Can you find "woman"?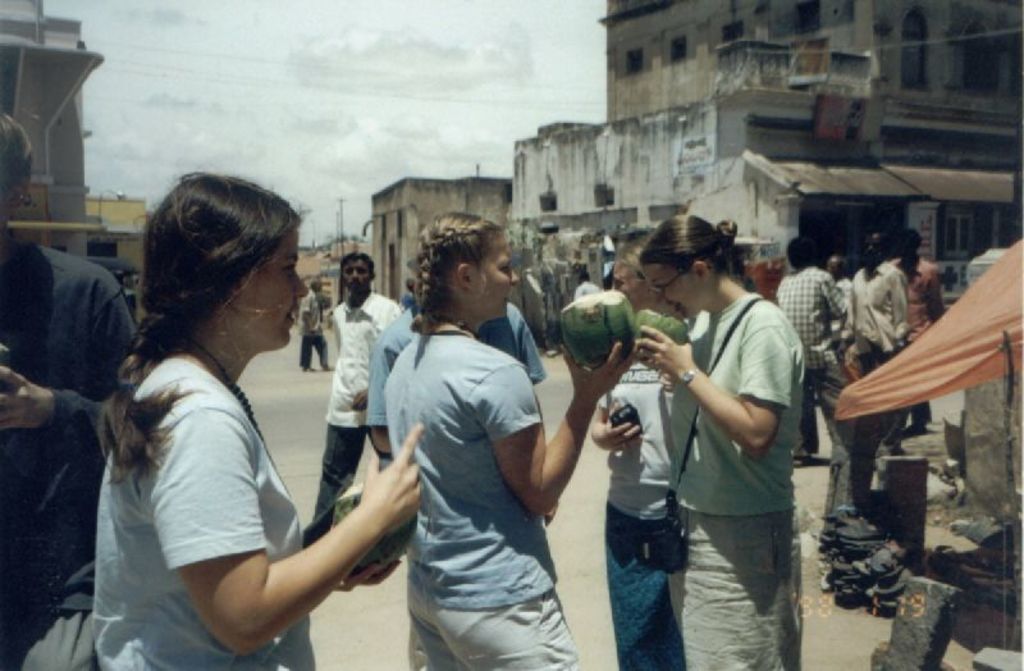
Yes, bounding box: select_region(630, 211, 810, 670).
